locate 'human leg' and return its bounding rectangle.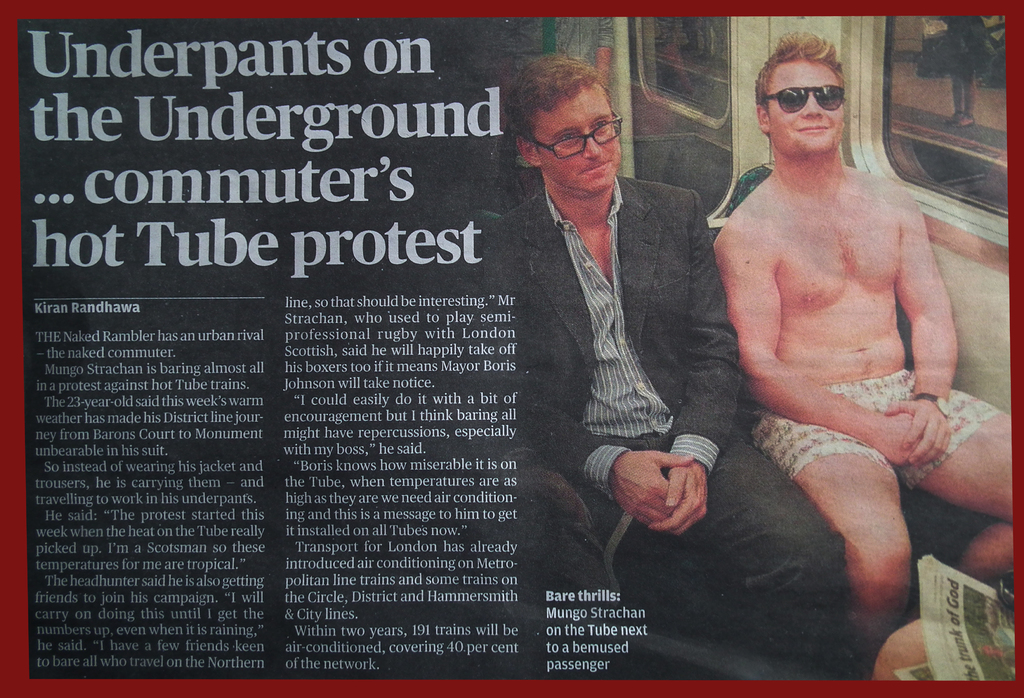
rect(889, 368, 1014, 587).
